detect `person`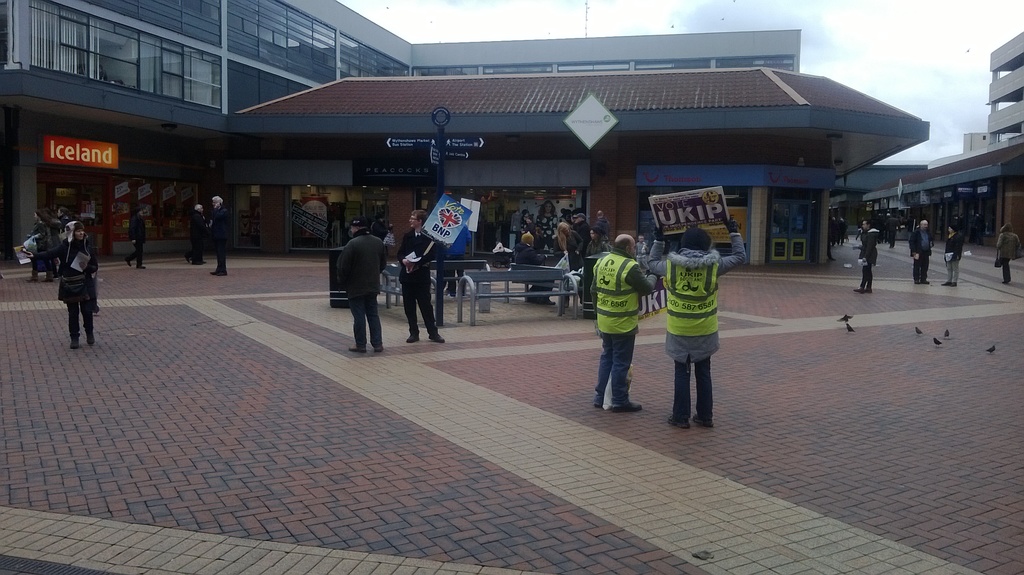
24/207/59/285
